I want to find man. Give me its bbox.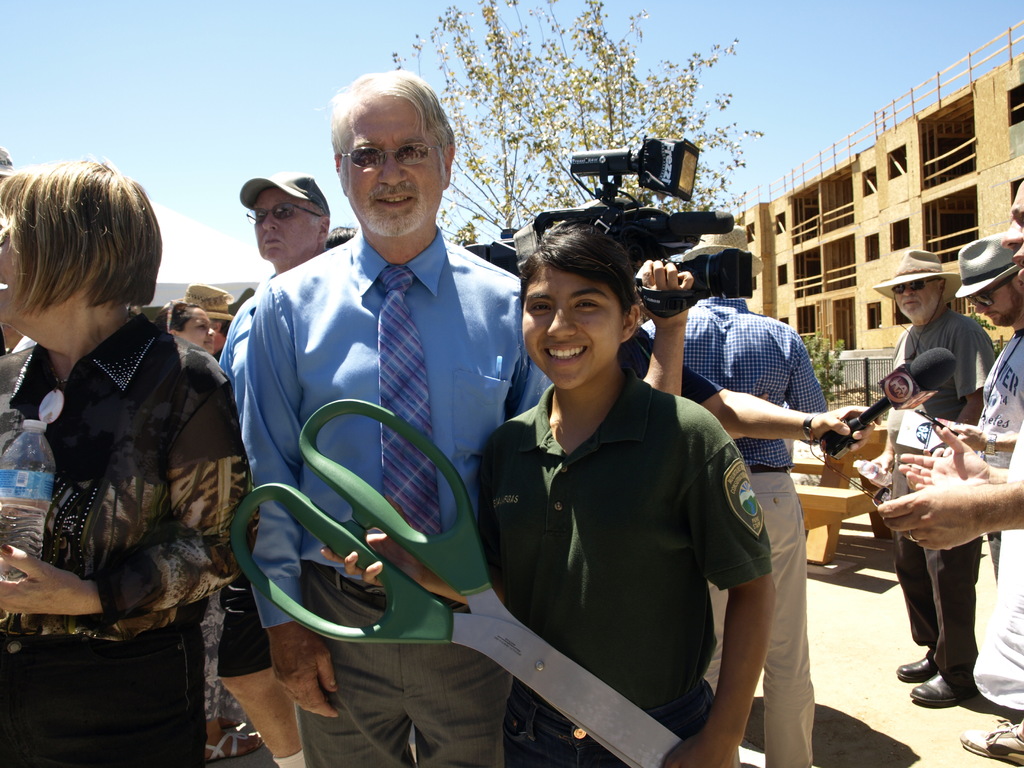
[left=221, top=100, right=530, bottom=713].
